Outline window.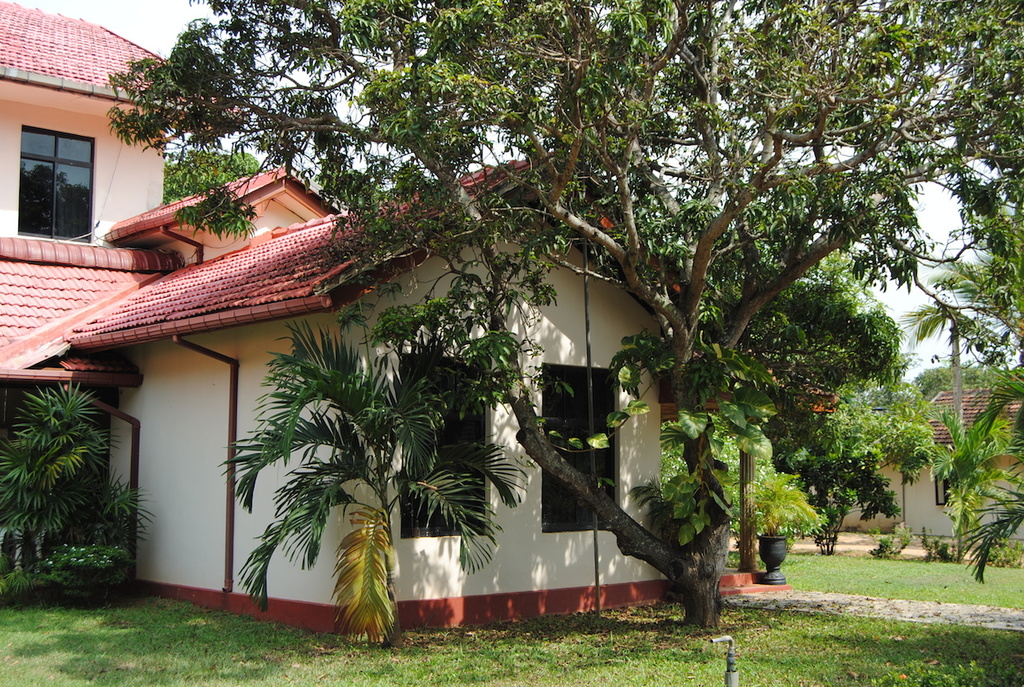
Outline: box=[381, 342, 501, 552].
